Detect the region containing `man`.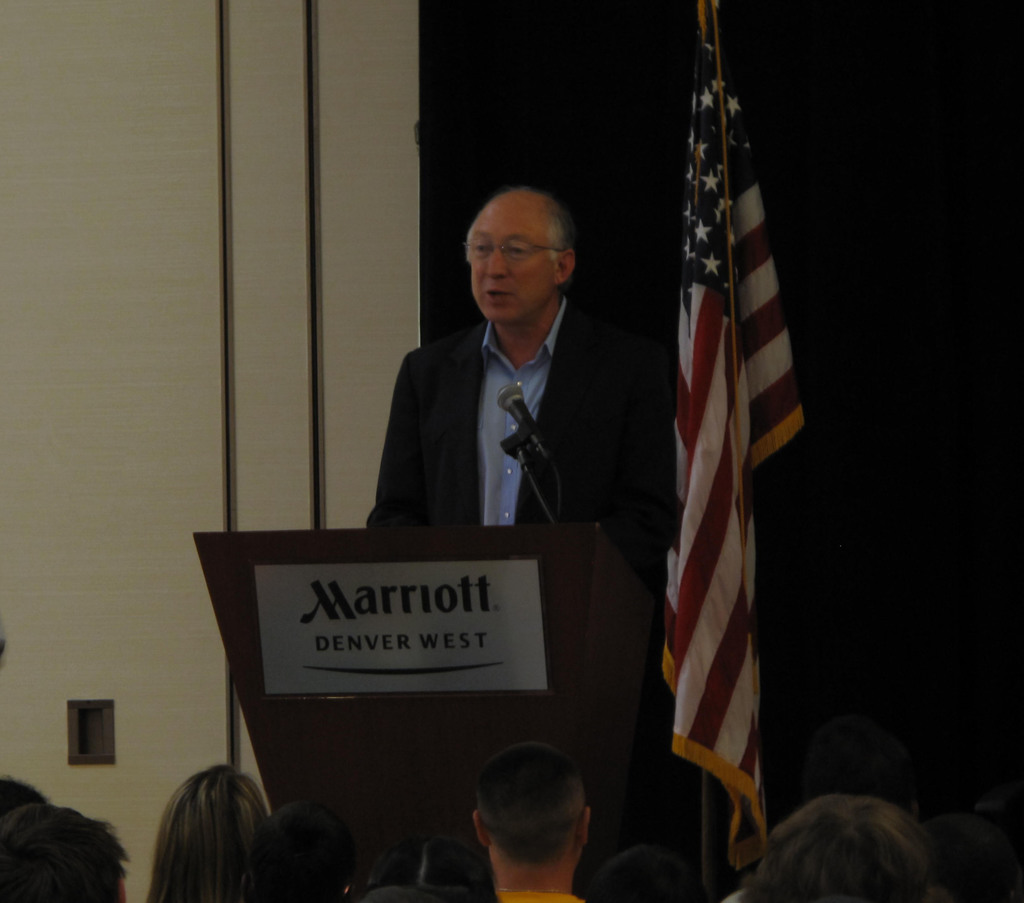
box=[465, 742, 590, 902].
